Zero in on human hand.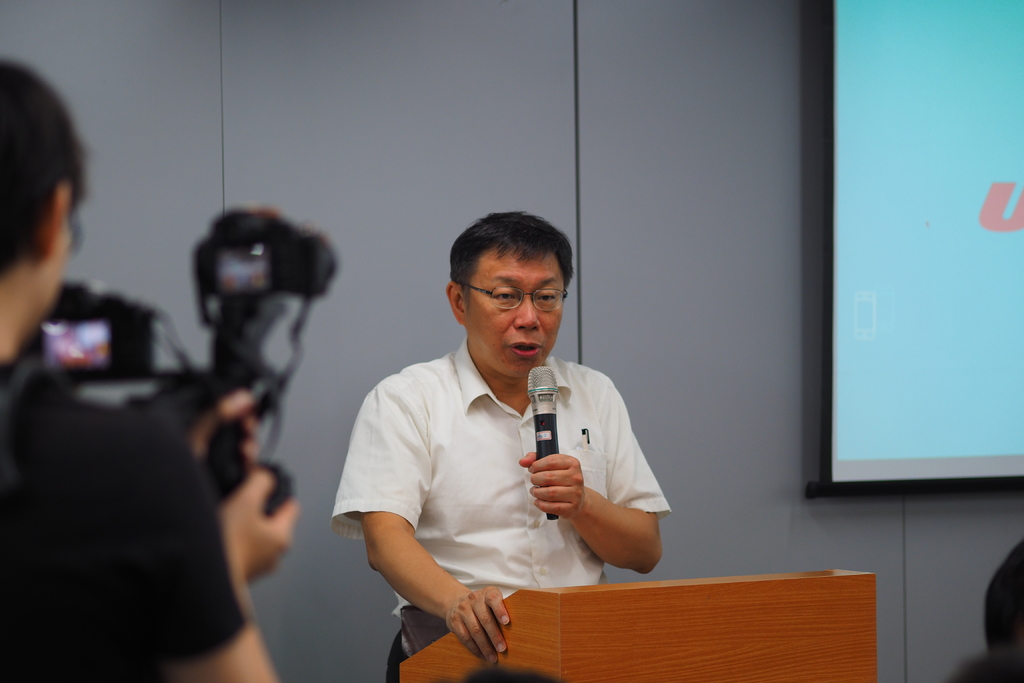
Zeroed in: x1=456 y1=583 x2=520 y2=665.
